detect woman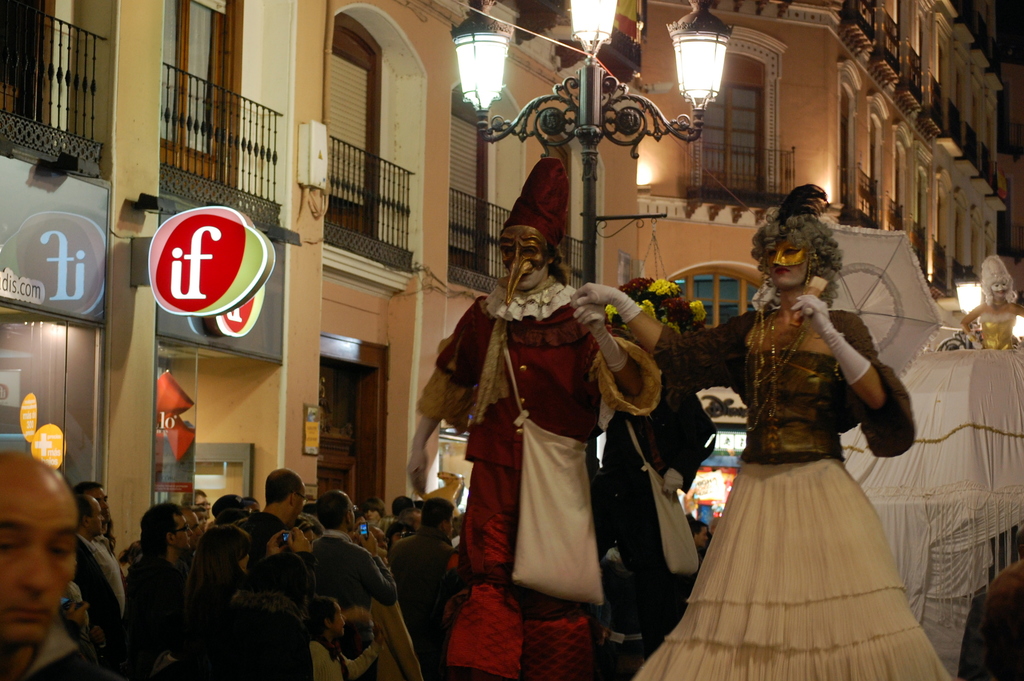
bbox(961, 273, 1023, 350)
